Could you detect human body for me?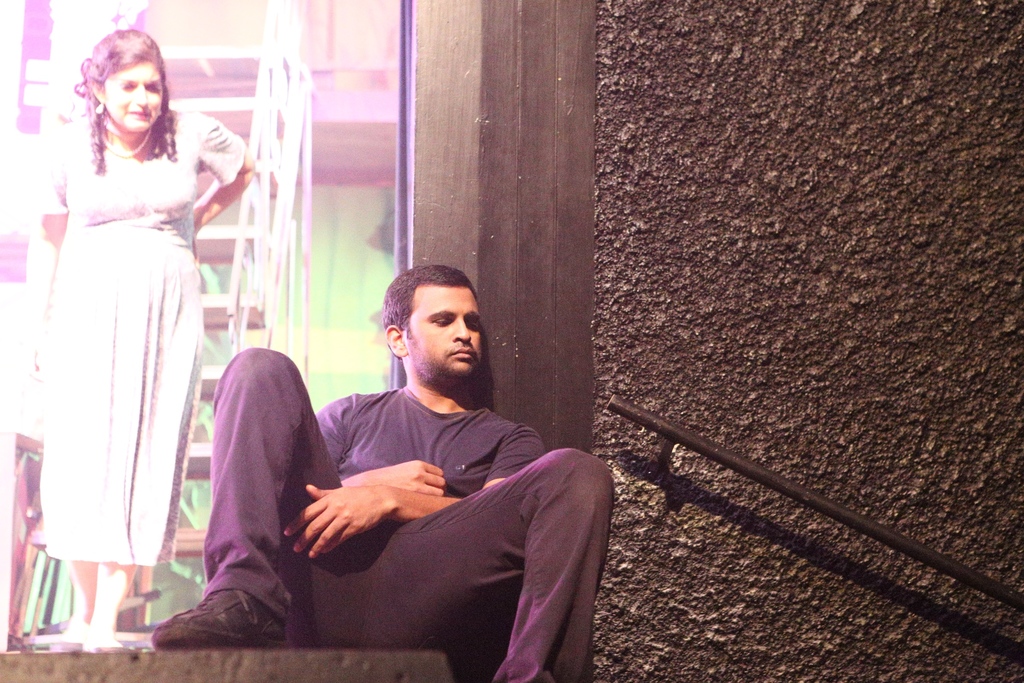
Detection result: 23 6 225 669.
